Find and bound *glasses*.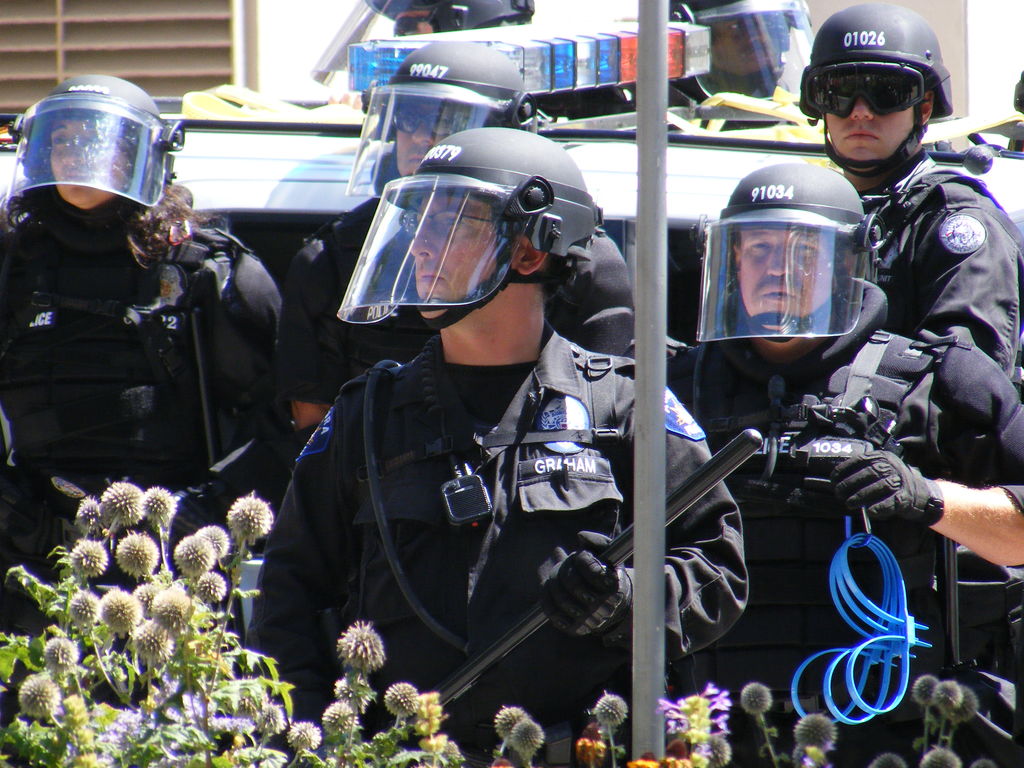
Bound: 398/209/508/236.
